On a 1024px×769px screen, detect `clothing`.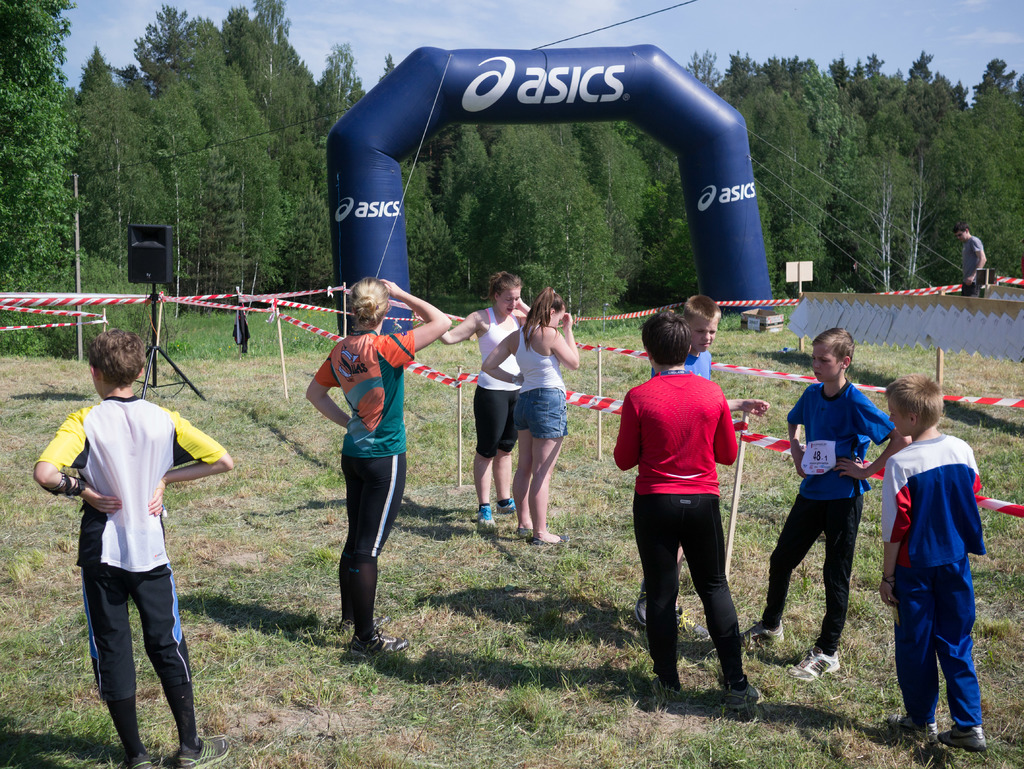
bbox=[515, 325, 568, 436].
